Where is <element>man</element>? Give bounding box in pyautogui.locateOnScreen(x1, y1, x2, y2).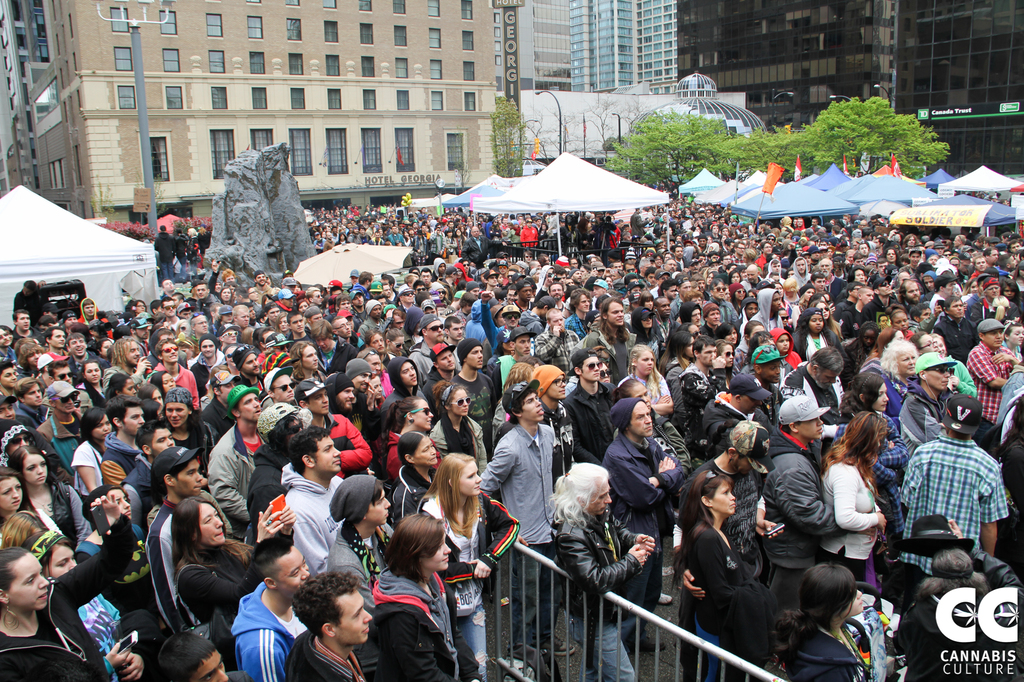
pyautogui.locateOnScreen(158, 390, 221, 473).
